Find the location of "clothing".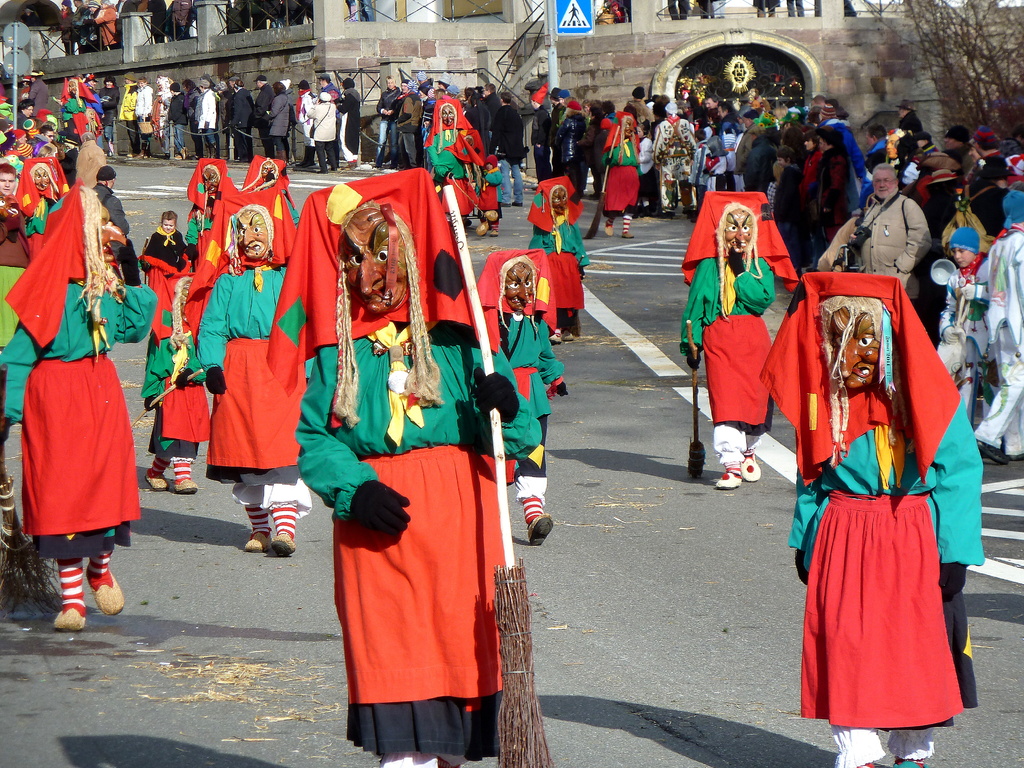
Location: detection(697, 0, 716, 19).
